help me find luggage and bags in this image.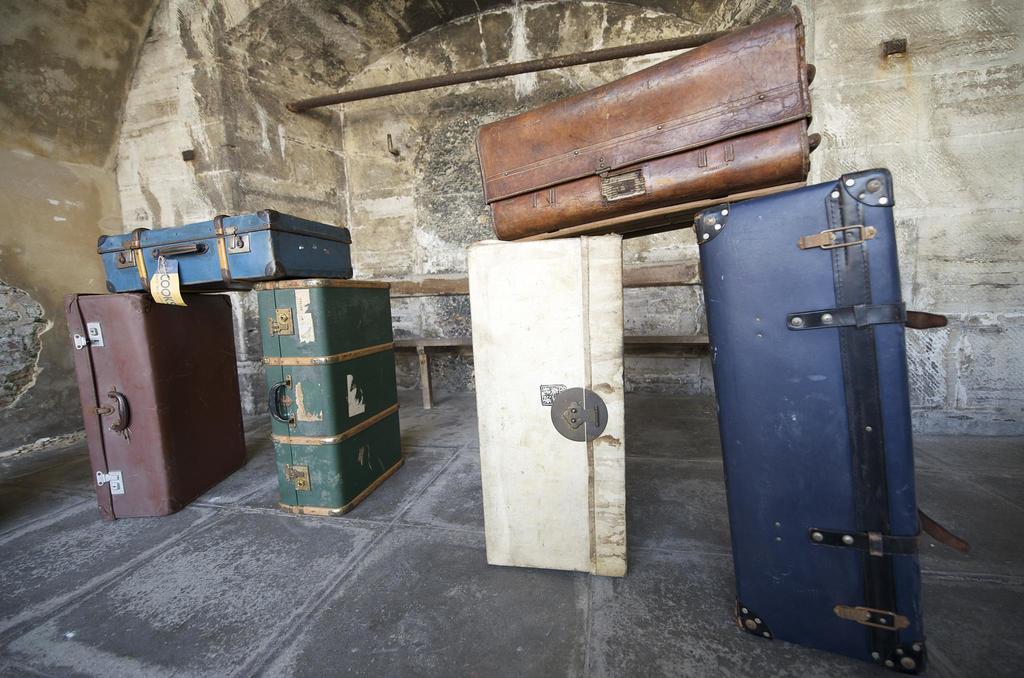
Found it: rect(257, 275, 412, 521).
